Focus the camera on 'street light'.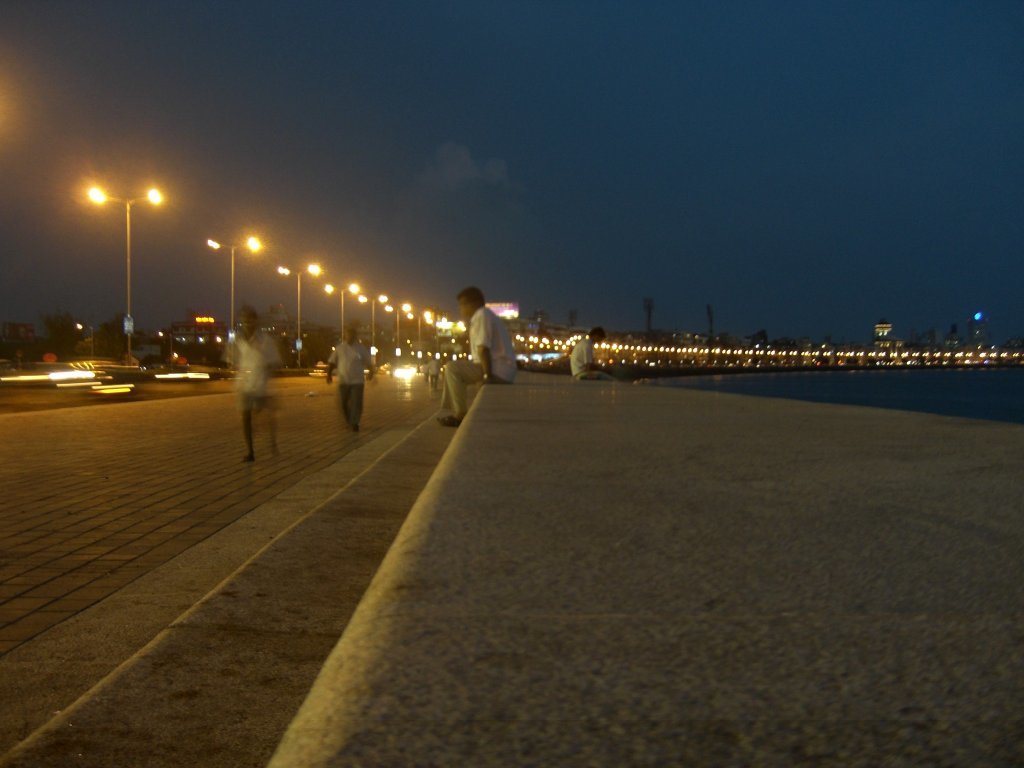
Focus region: x1=823 y1=352 x2=829 y2=363.
